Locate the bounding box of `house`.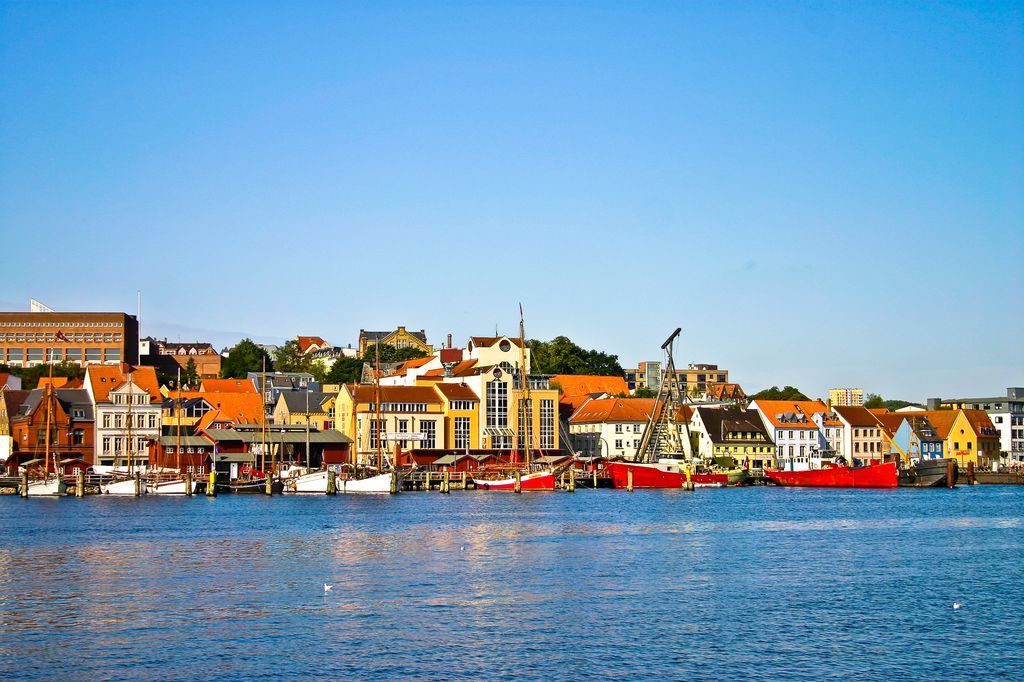
Bounding box: [336, 386, 437, 466].
